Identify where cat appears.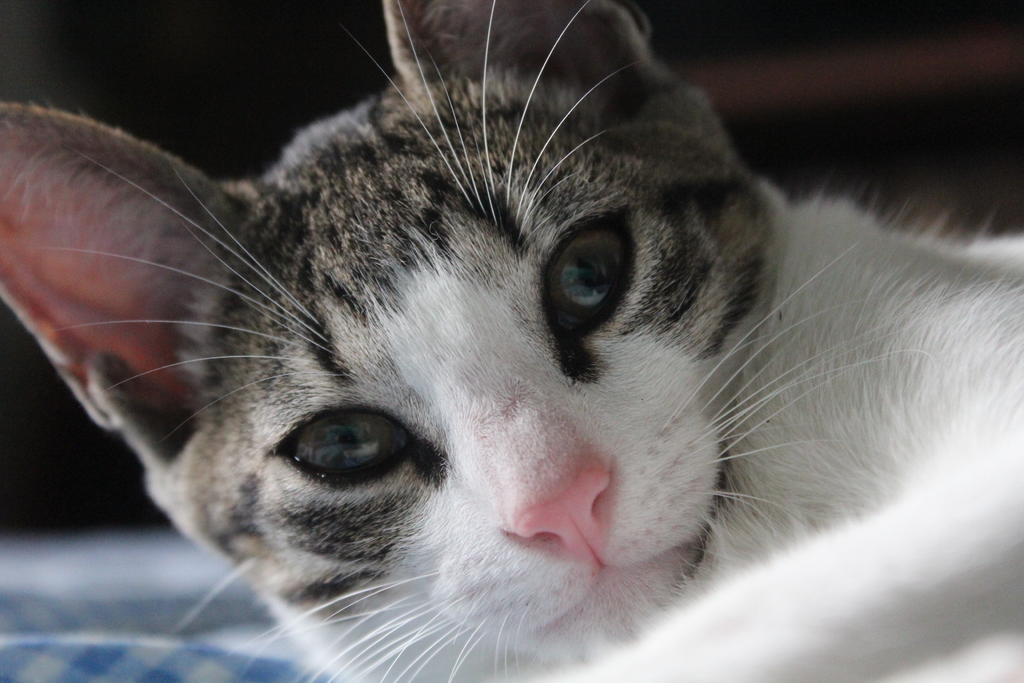
Appears at pyautogui.locateOnScreen(0, 0, 1023, 682).
